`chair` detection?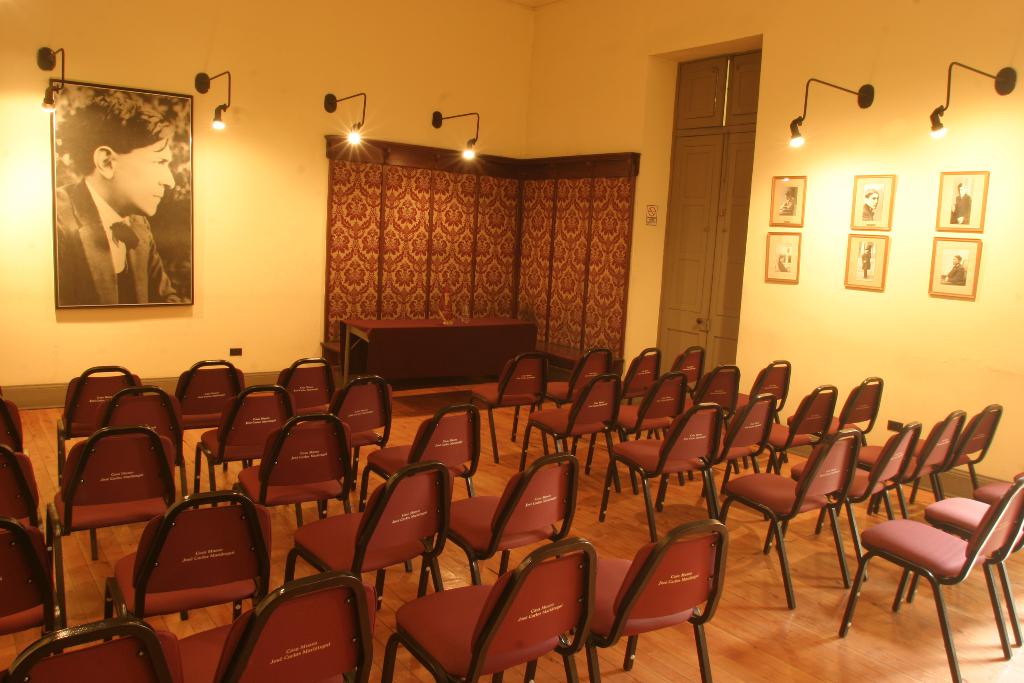
(left=449, top=456, right=592, bottom=583)
